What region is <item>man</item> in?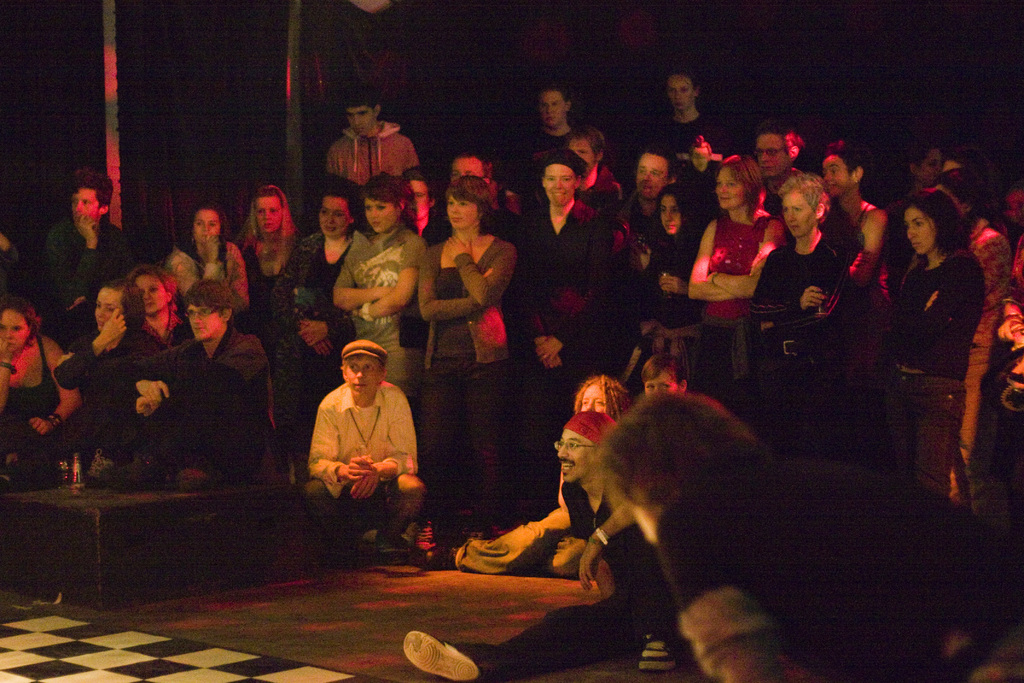
detection(399, 397, 681, 682).
